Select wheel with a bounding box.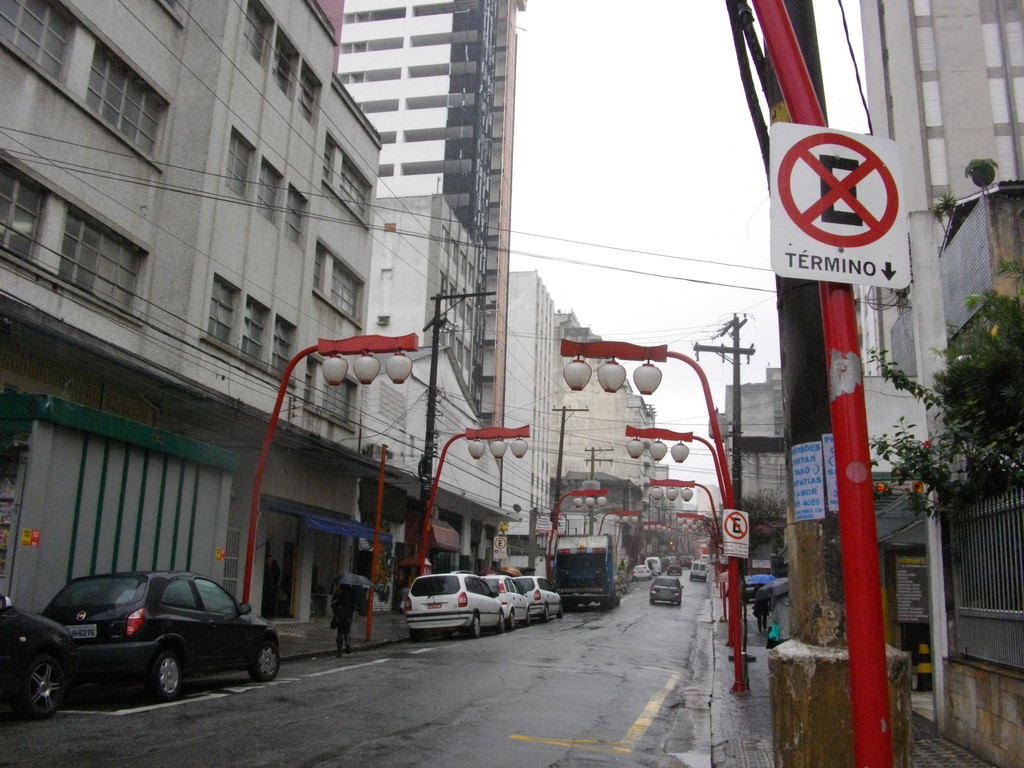
[556, 606, 564, 617].
